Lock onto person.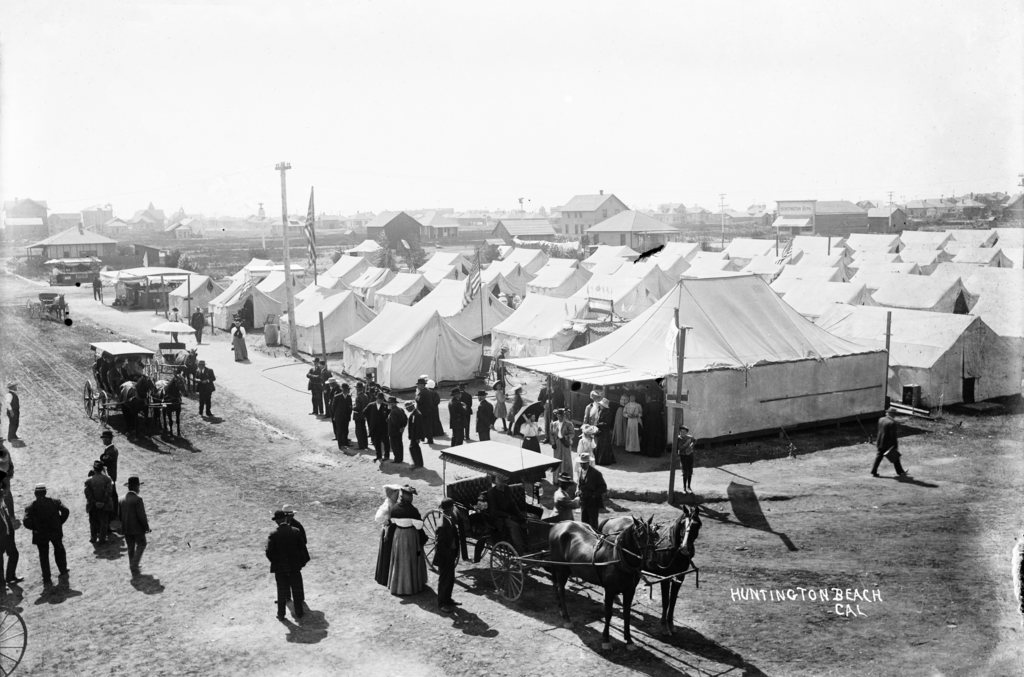
Locked: select_region(548, 471, 573, 521).
